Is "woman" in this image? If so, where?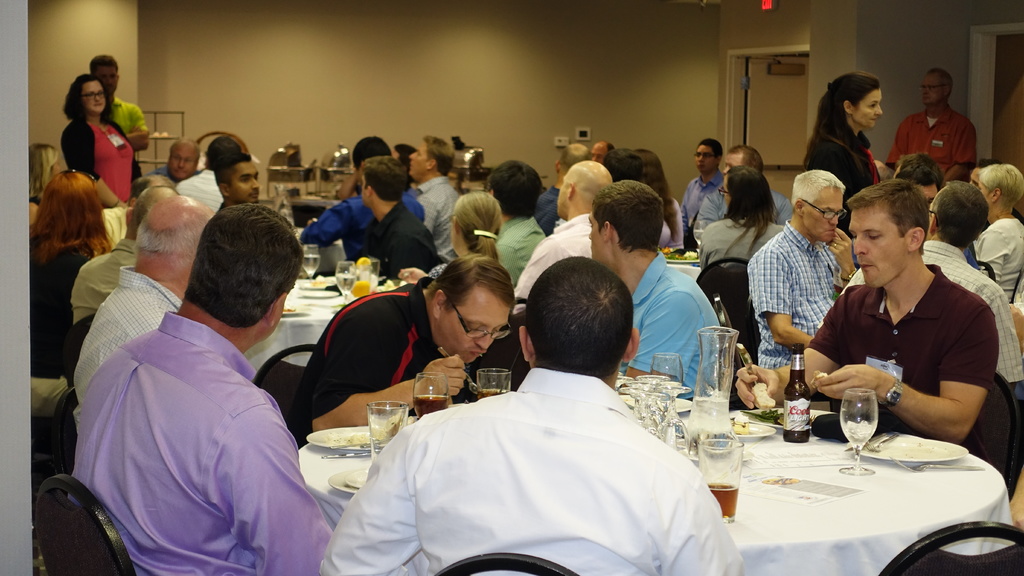
Yes, at region(29, 171, 112, 371).
